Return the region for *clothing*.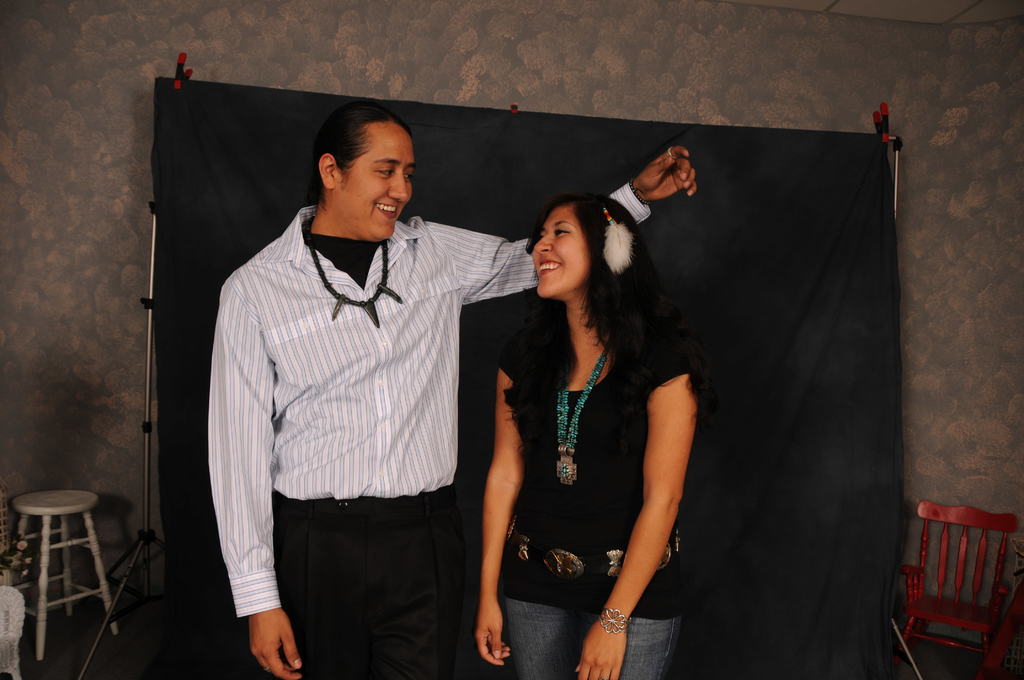
pyautogui.locateOnScreen(201, 174, 652, 679).
